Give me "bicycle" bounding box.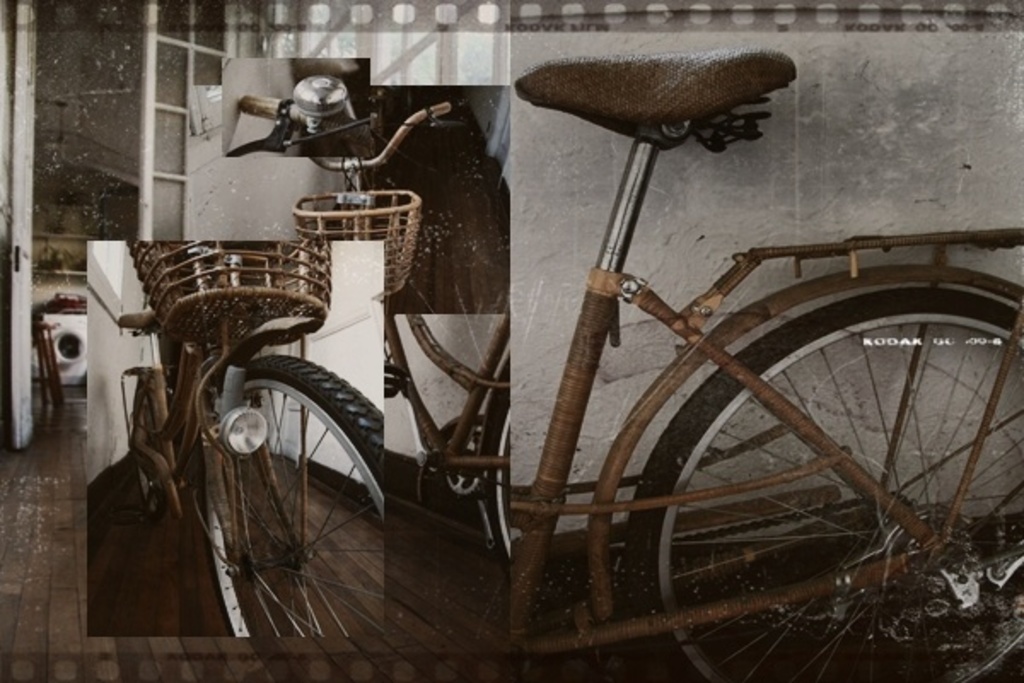
290,101,509,572.
